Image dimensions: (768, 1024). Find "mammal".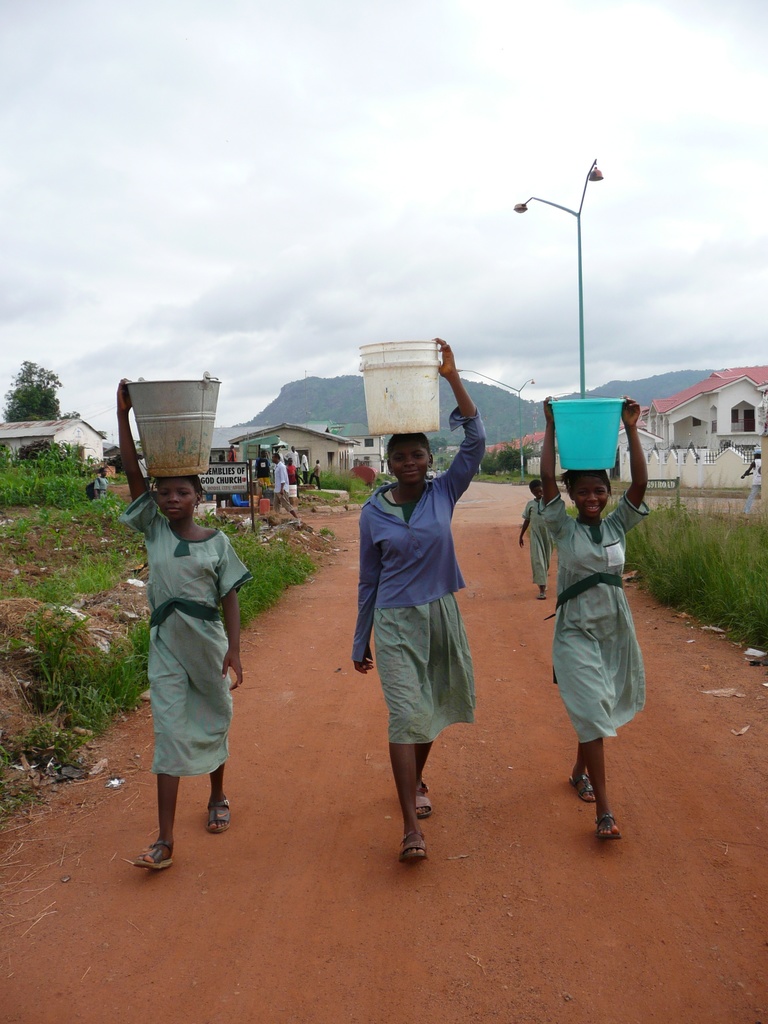
{"x1": 256, "y1": 454, "x2": 272, "y2": 502}.
